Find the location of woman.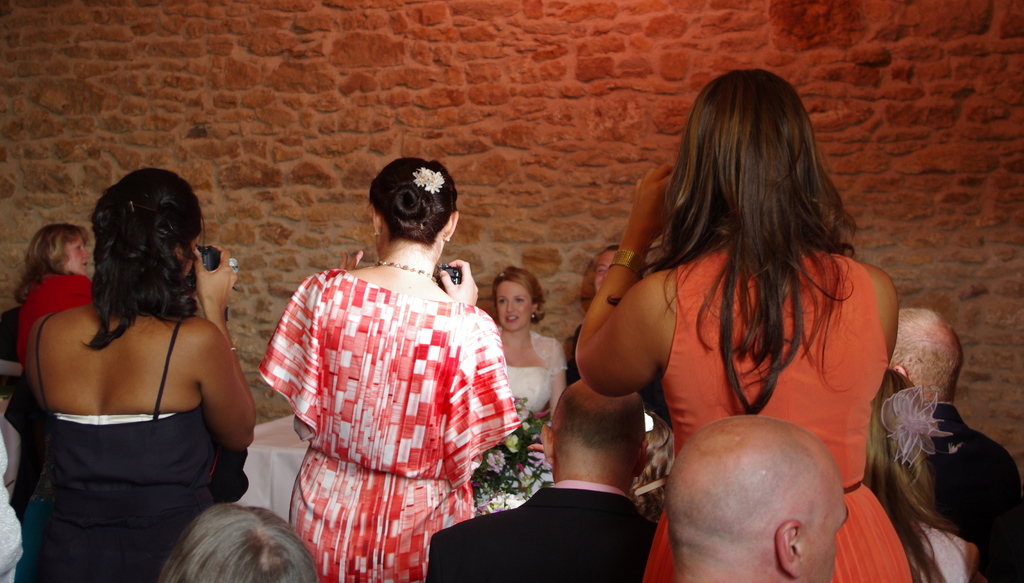
Location: region(491, 265, 580, 423).
